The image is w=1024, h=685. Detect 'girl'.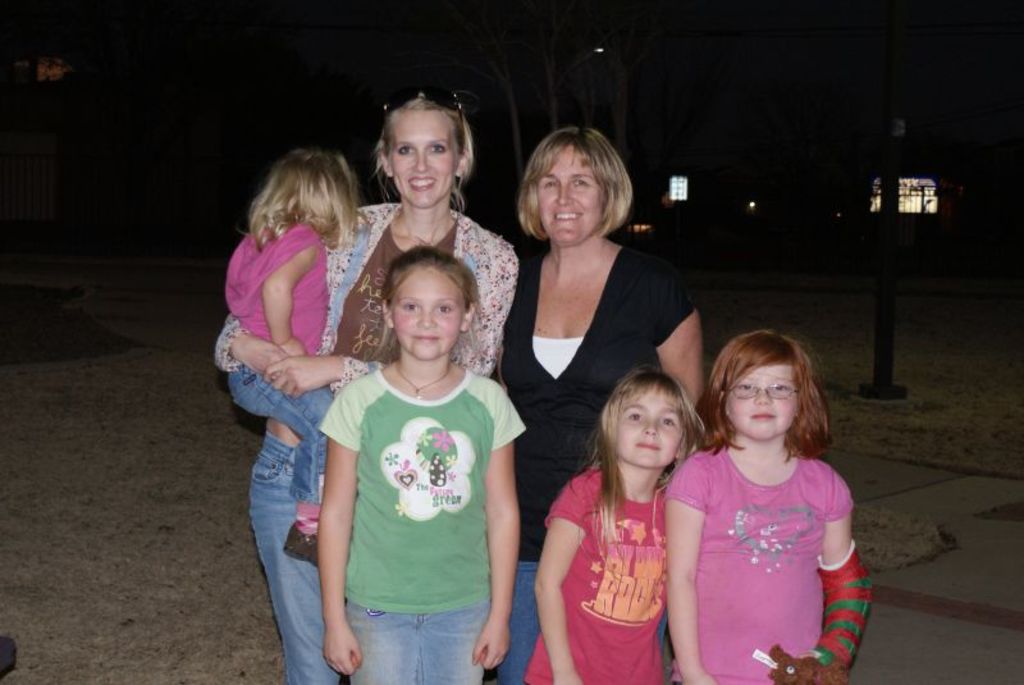
Detection: {"x1": 225, "y1": 149, "x2": 362, "y2": 565}.
